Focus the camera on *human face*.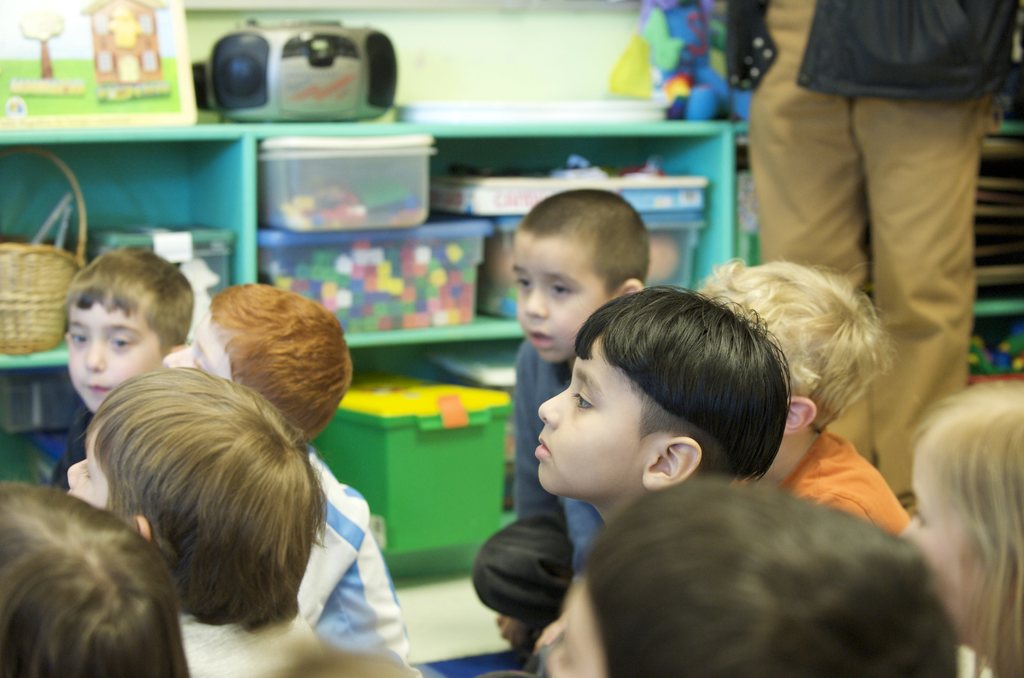
Focus region: [x1=65, y1=408, x2=114, y2=512].
